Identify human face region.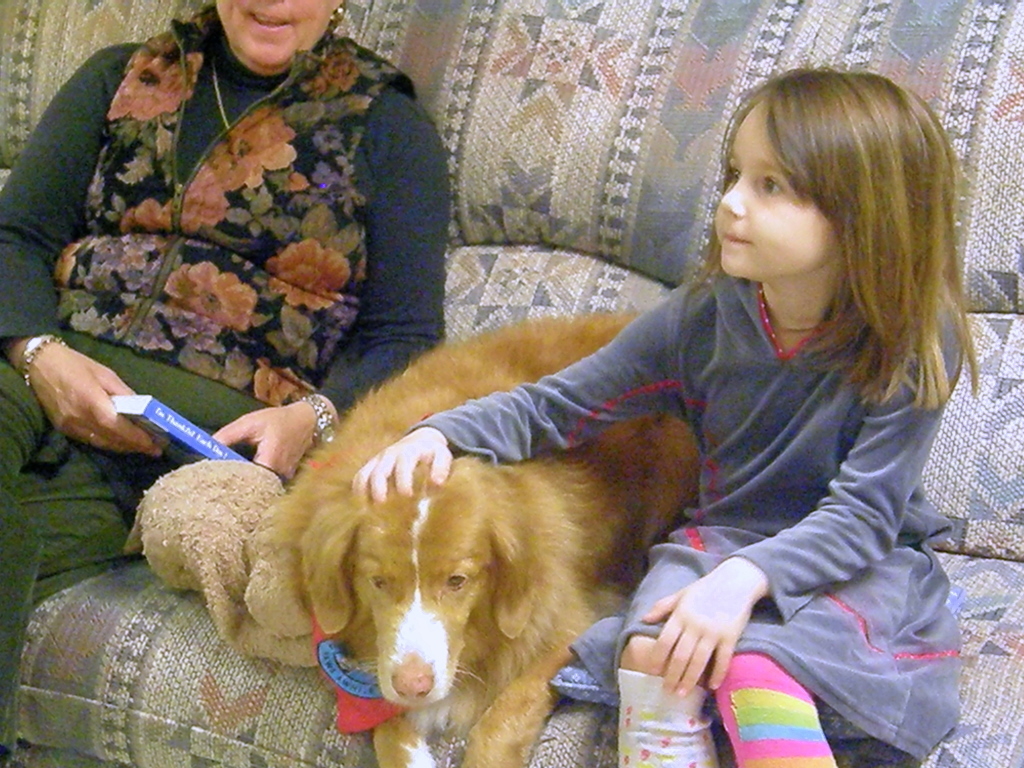
Region: left=716, top=111, right=837, bottom=282.
